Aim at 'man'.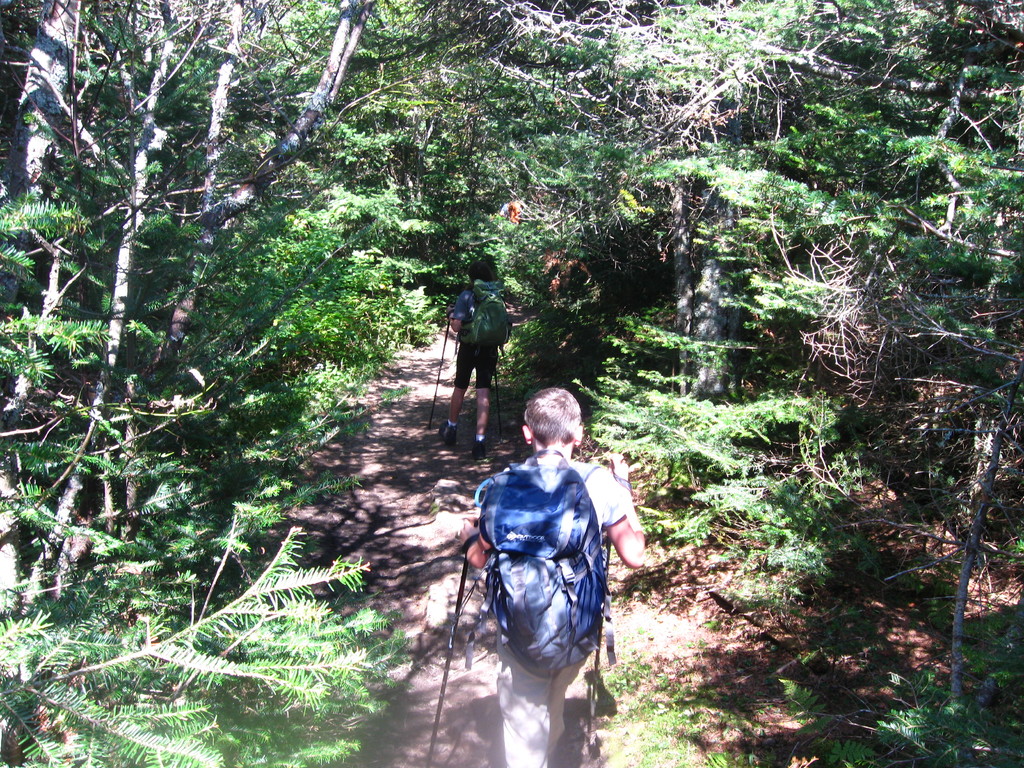
Aimed at pyautogui.locateOnScreen(433, 360, 615, 767).
